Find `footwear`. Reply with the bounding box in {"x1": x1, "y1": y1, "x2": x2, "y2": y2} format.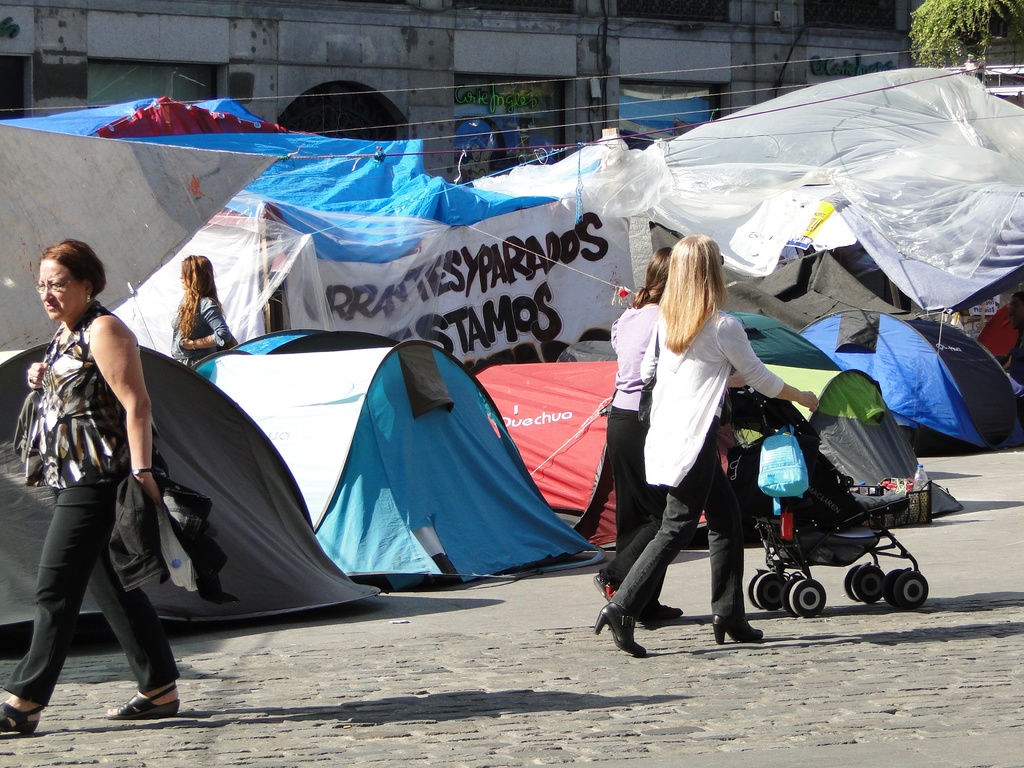
{"x1": 0, "y1": 700, "x2": 49, "y2": 734}.
